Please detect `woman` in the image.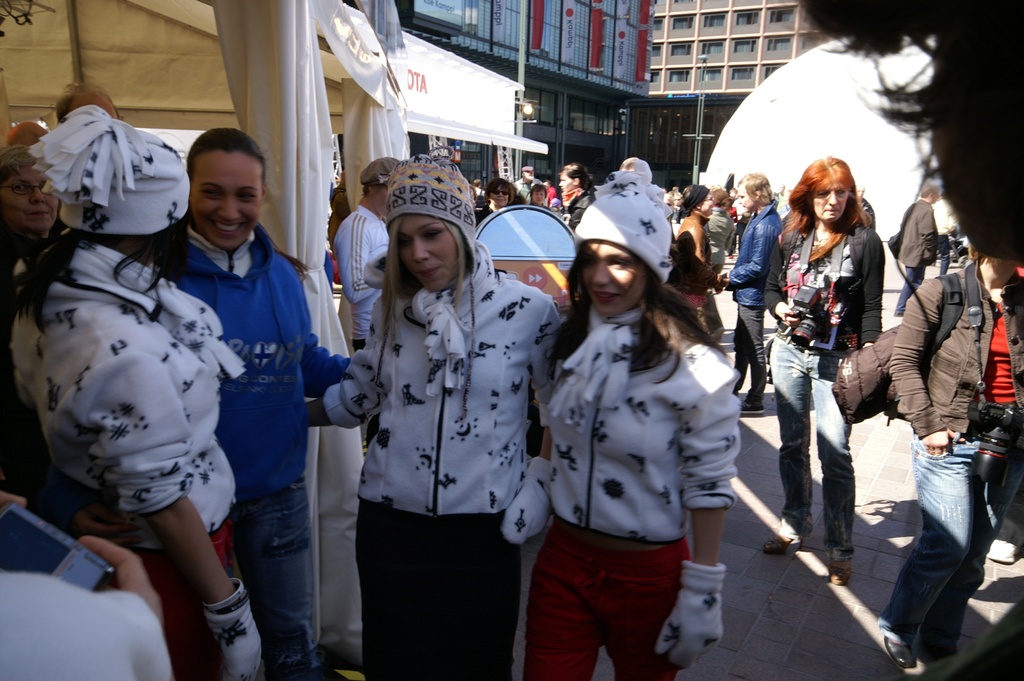
556,161,597,233.
